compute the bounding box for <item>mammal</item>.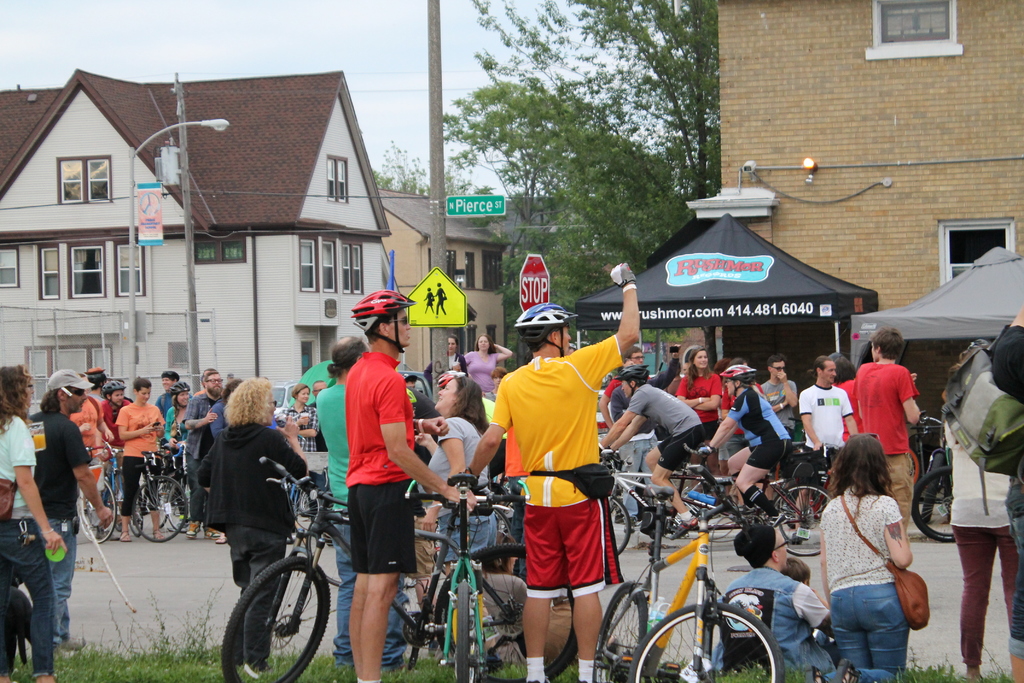
Rect(992, 298, 1023, 680).
